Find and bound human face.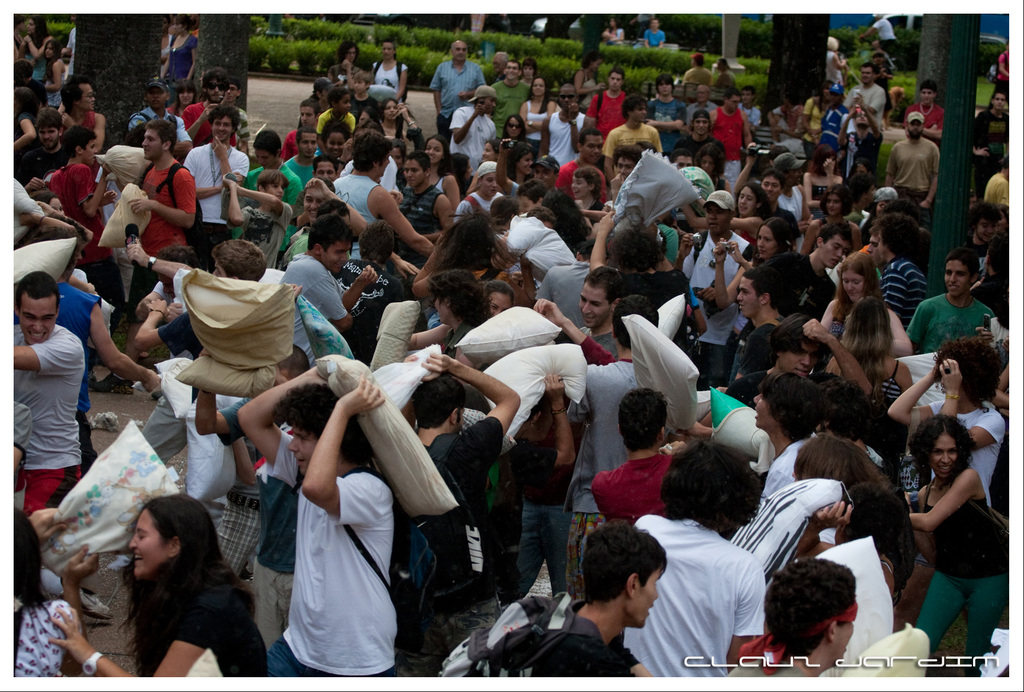
Bound: 727, 93, 739, 112.
